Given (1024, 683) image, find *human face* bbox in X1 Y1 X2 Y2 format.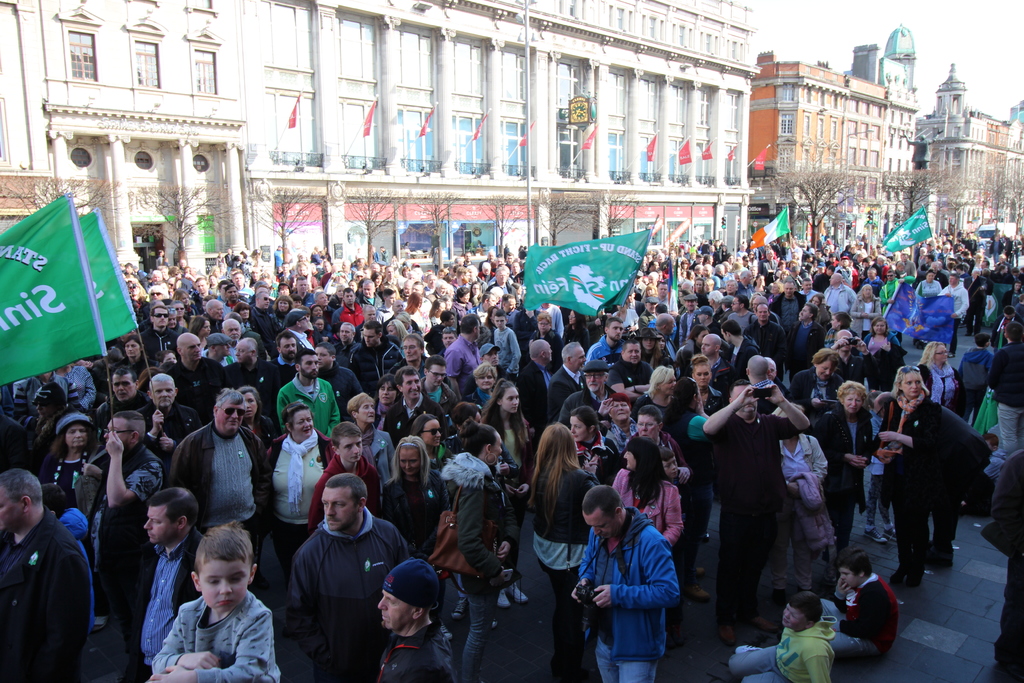
211 301 223 320.
